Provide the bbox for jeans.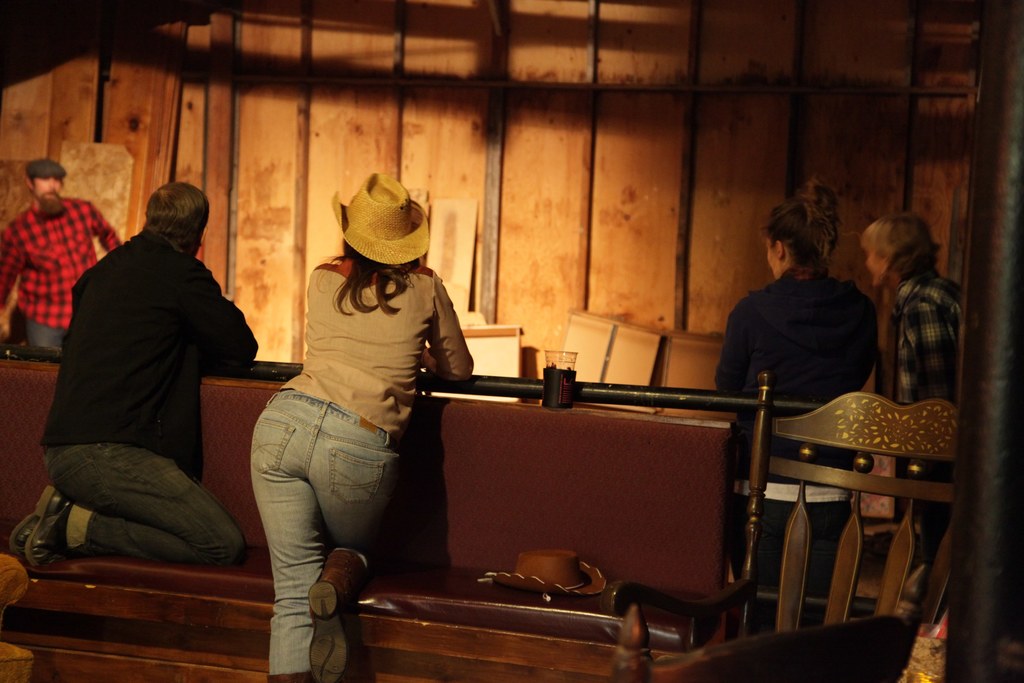
bbox(42, 441, 241, 553).
